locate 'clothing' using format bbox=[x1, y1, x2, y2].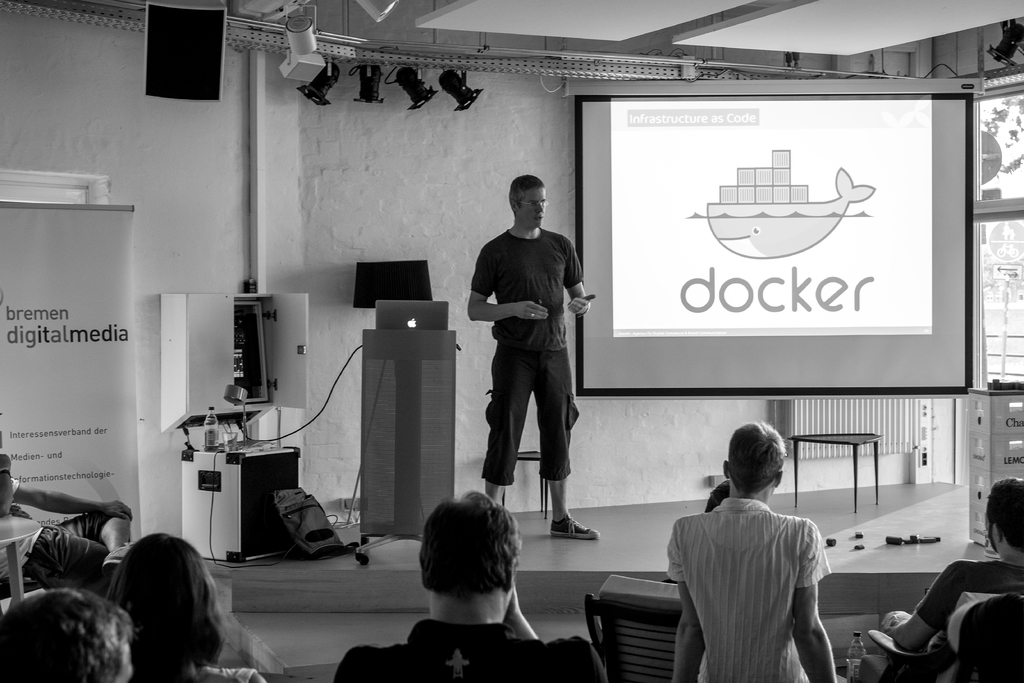
bbox=[186, 662, 268, 682].
